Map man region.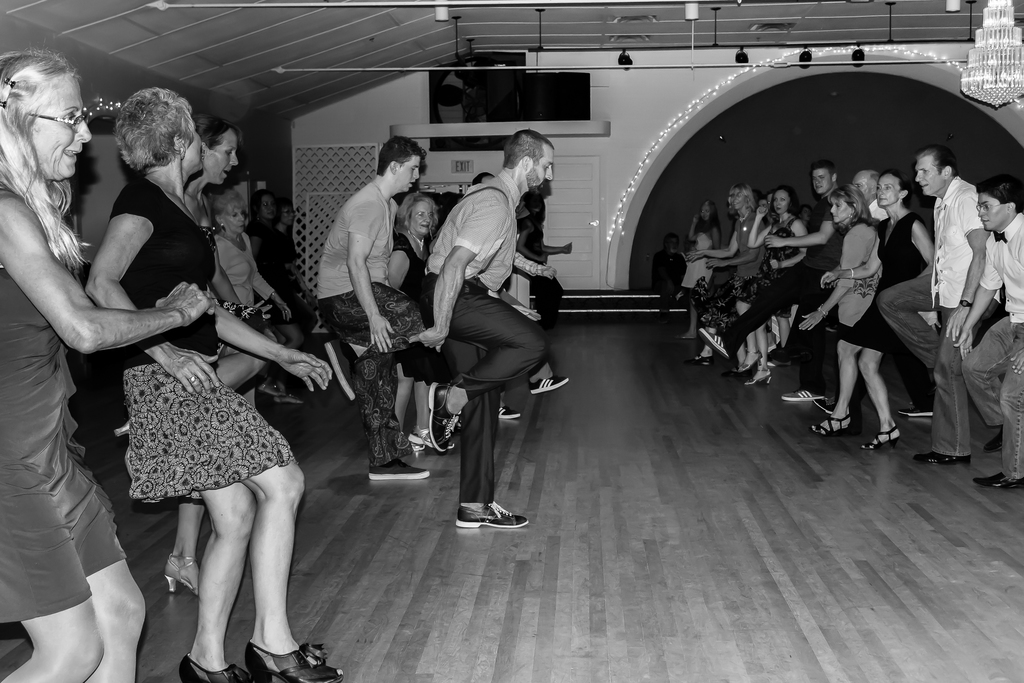
Mapped to {"left": 316, "top": 135, "right": 429, "bottom": 482}.
